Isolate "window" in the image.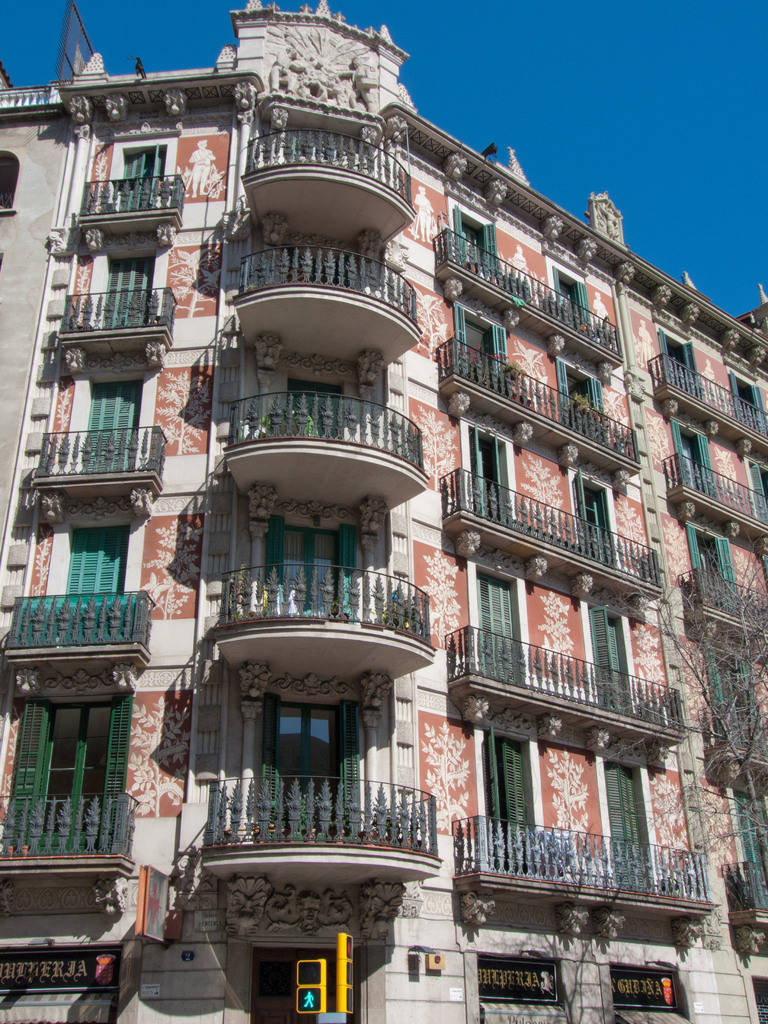
Isolated region: [left=694, top=640, right=767, bottom=774].
